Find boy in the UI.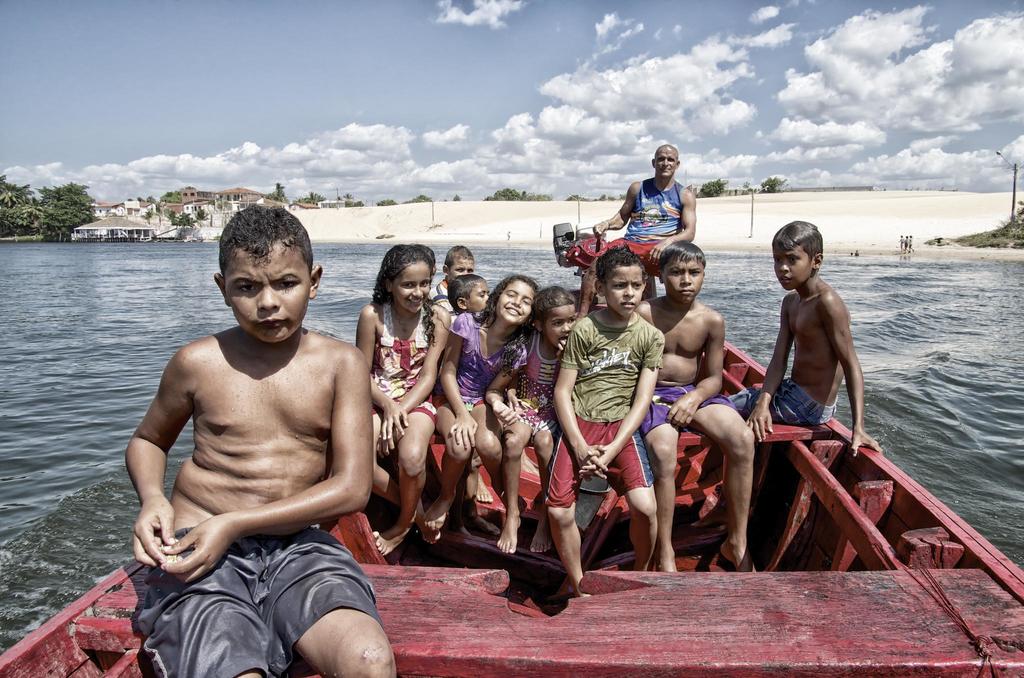
UI element at left=422, top=245, right=472, bottom=318.
